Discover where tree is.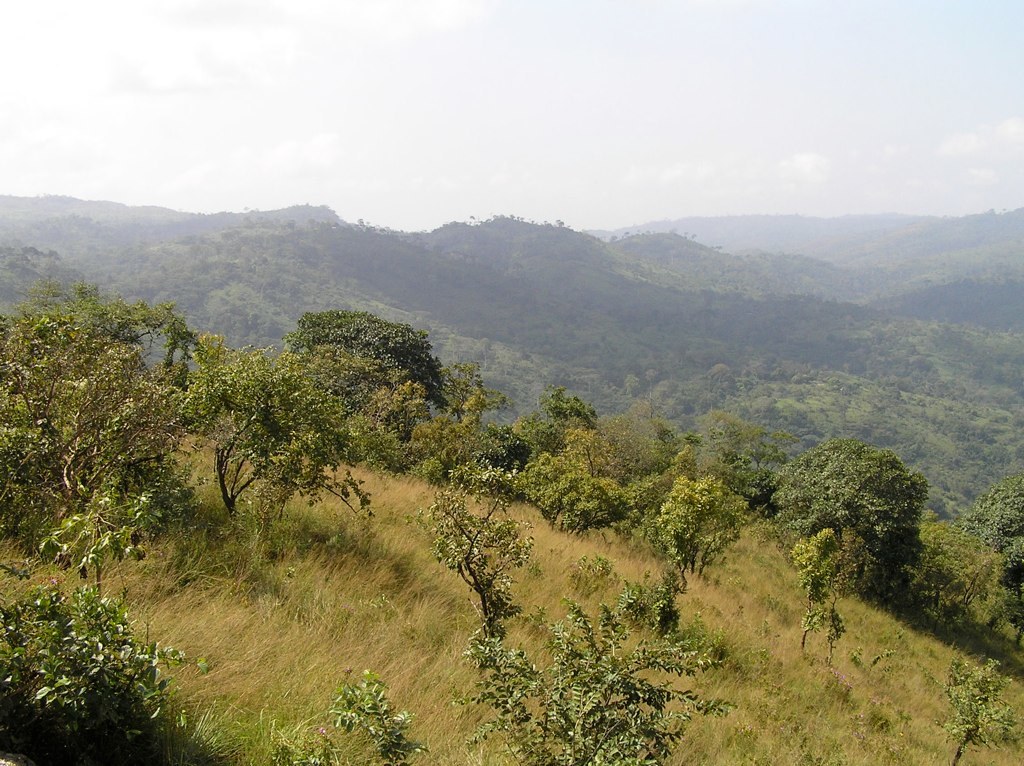
Discovered at detection(773, 432, 927, 594).
